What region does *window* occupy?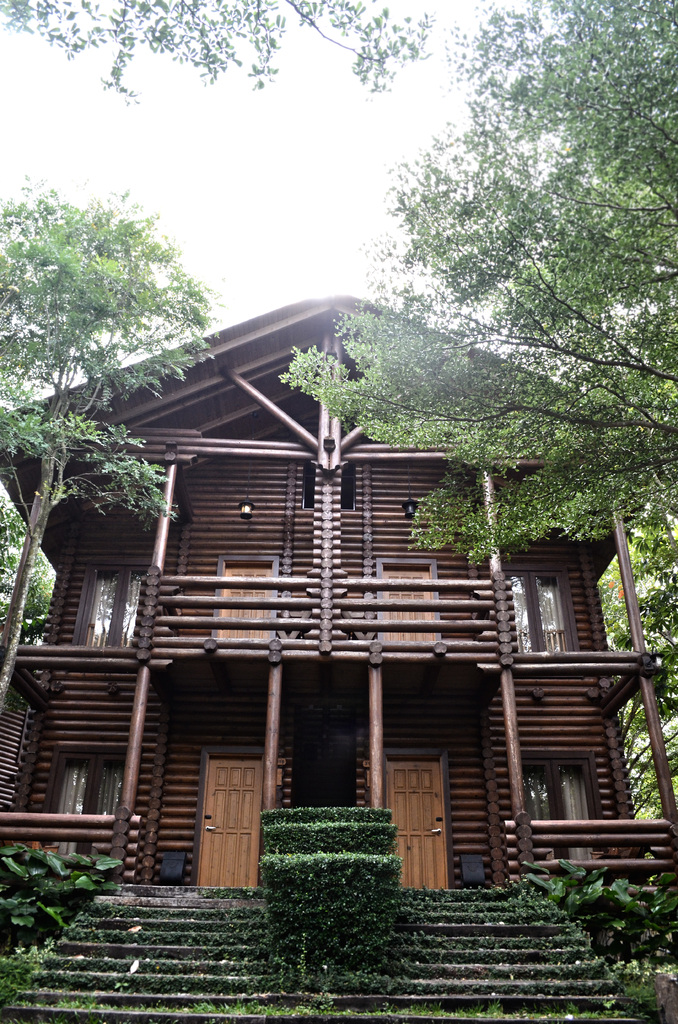
(523,743,620,835).
